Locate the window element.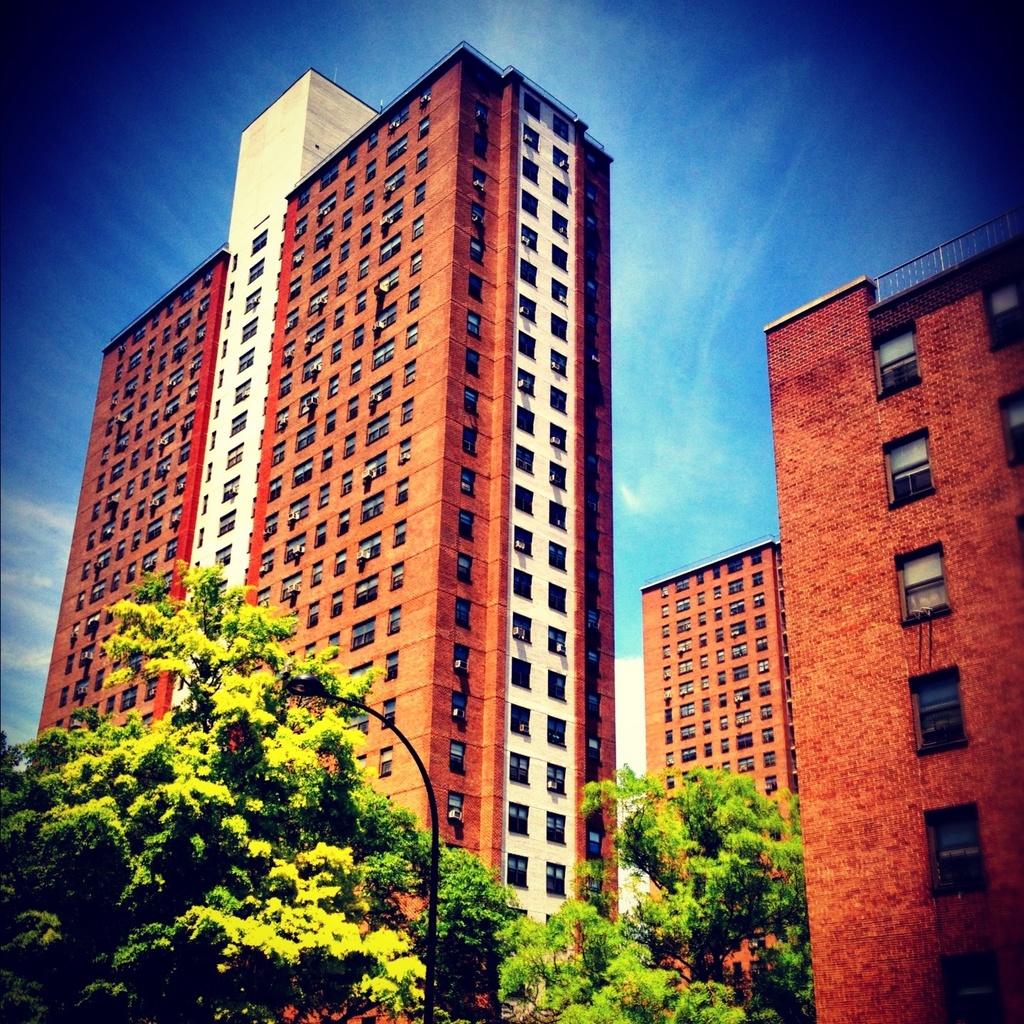
Element bbox: (396, 396, 417, 423).
